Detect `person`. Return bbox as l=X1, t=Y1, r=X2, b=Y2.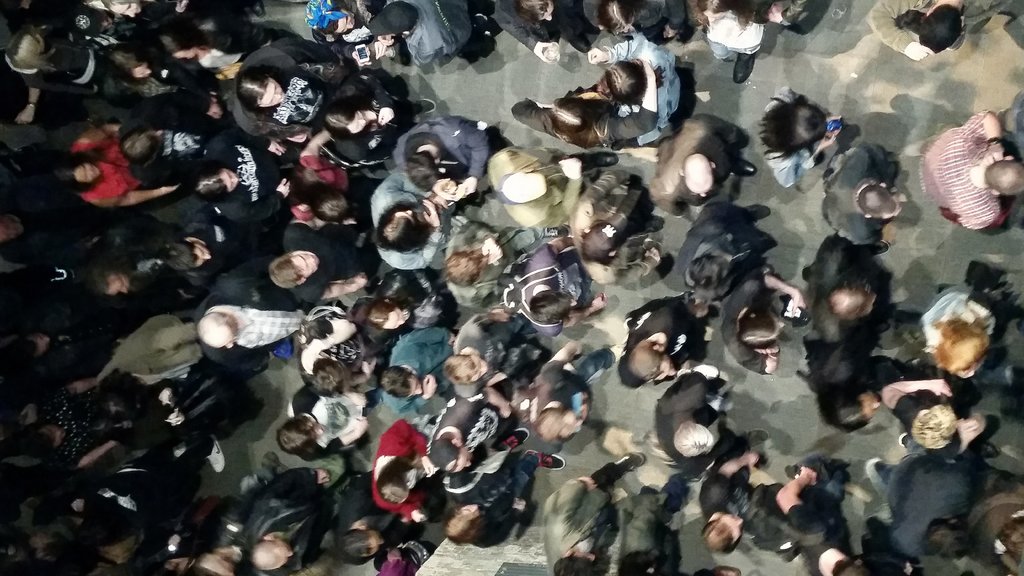
l=906, t=284, r=999, b=387.
